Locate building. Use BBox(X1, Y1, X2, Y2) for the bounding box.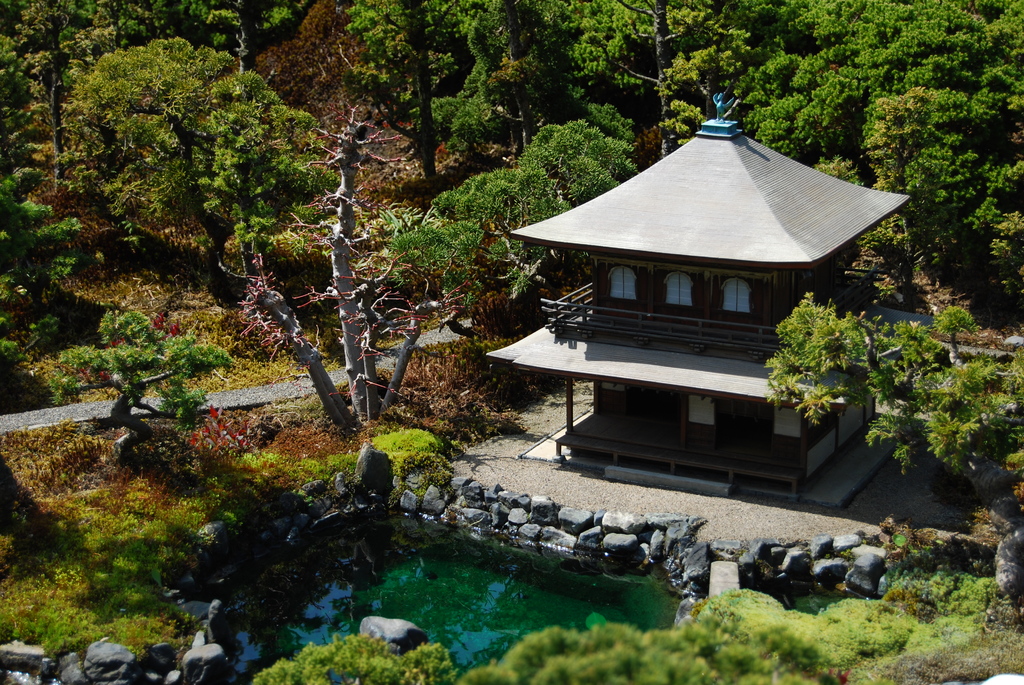
BBox(492, 93, 944, 525).
